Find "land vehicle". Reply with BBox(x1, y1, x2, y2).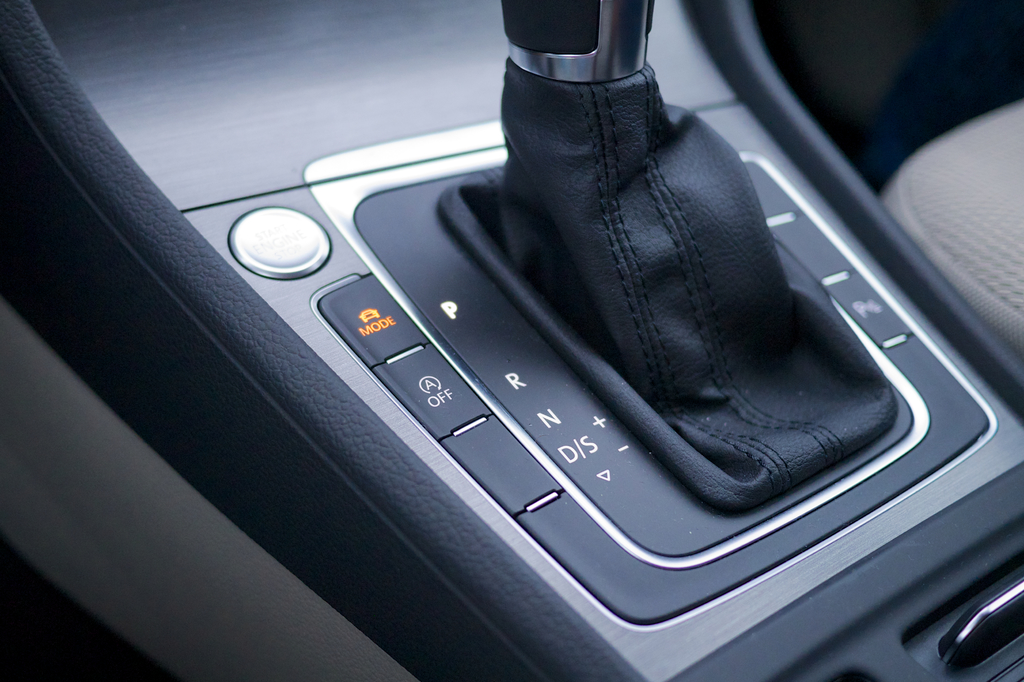
BBox(86, 32, 1000, 664).
